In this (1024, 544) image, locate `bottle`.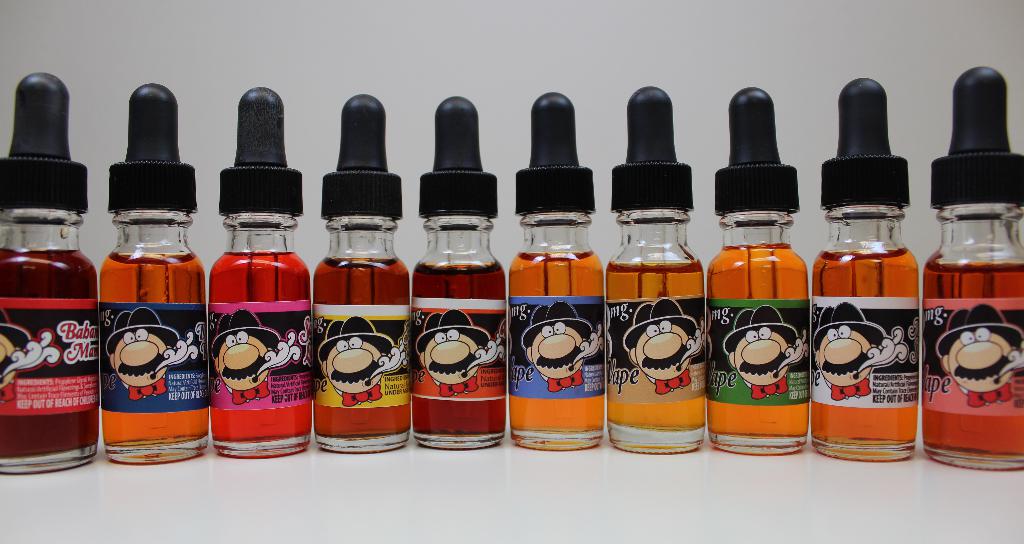
Bounding box: 916, 62, 1023, 477.
